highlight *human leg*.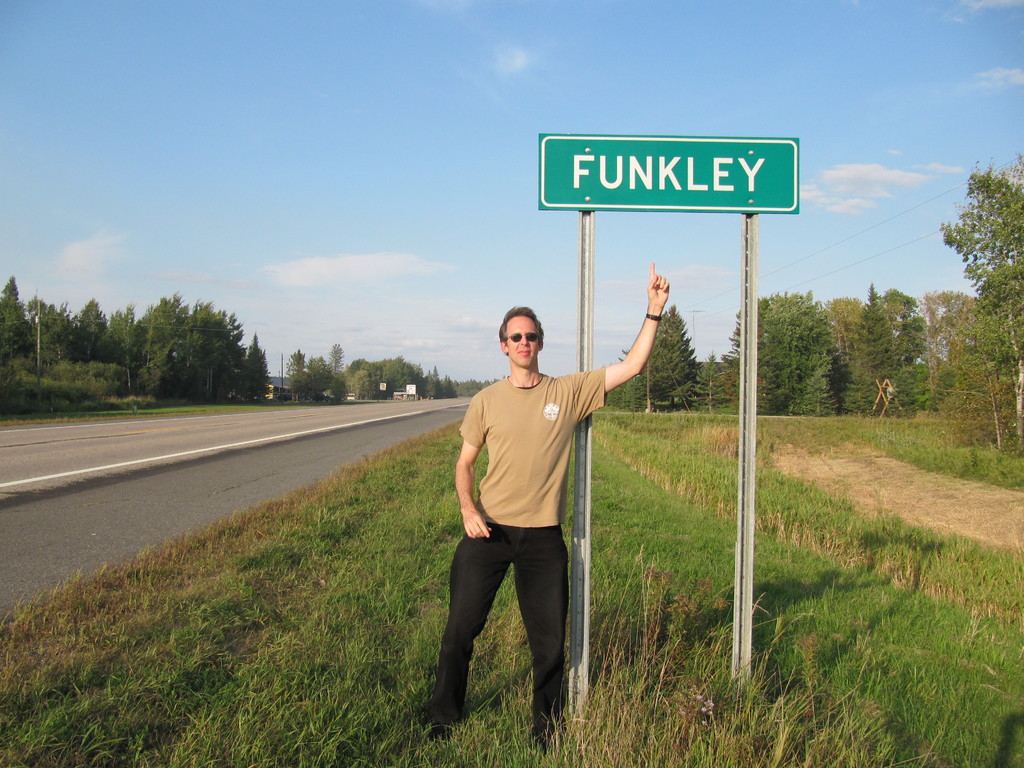
Highlighted region: <bbox>513, 514, 569, 748</bbox>.
